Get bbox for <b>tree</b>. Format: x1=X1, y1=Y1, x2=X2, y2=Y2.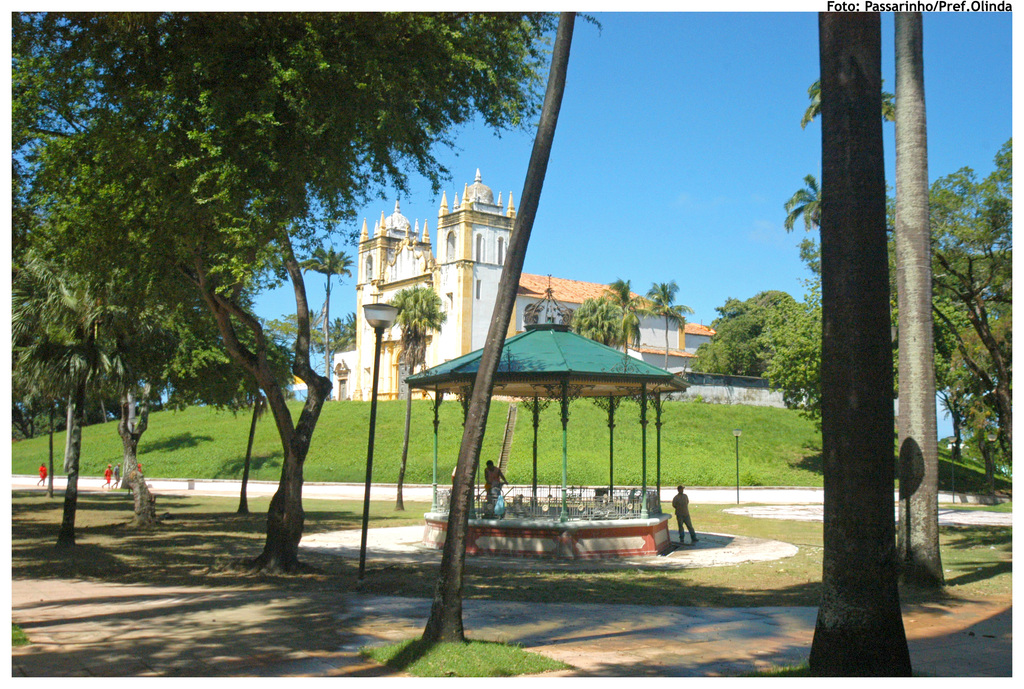
x1=896, y1=10, x2=945, y2=580.
